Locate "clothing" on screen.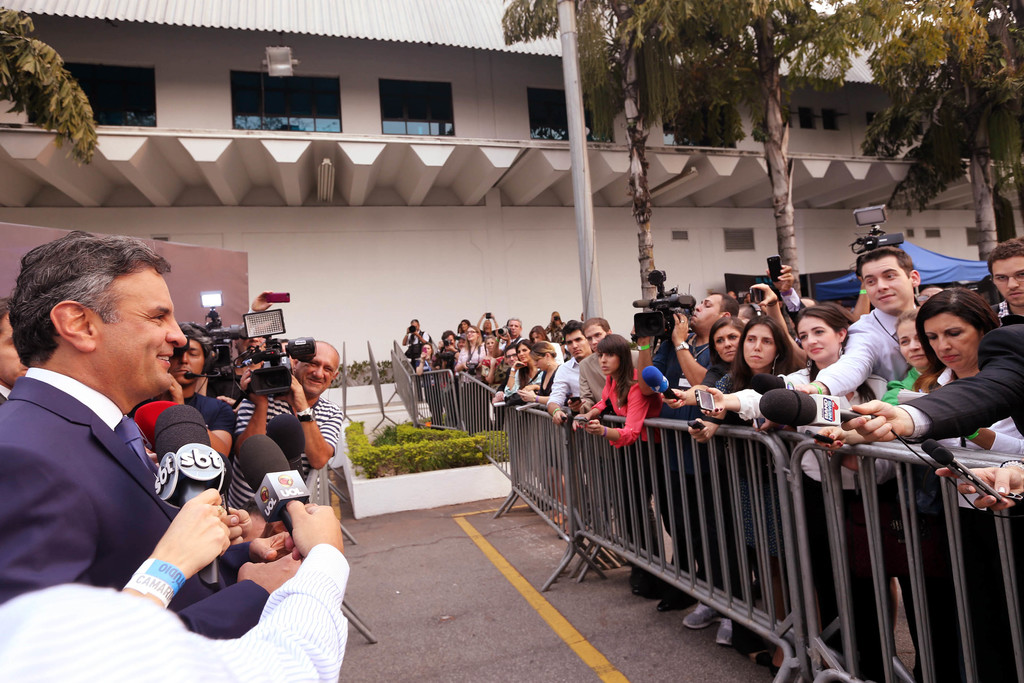
On screen at {"left": 0, "top": 361, "right": 249, "bottom": 641}.
